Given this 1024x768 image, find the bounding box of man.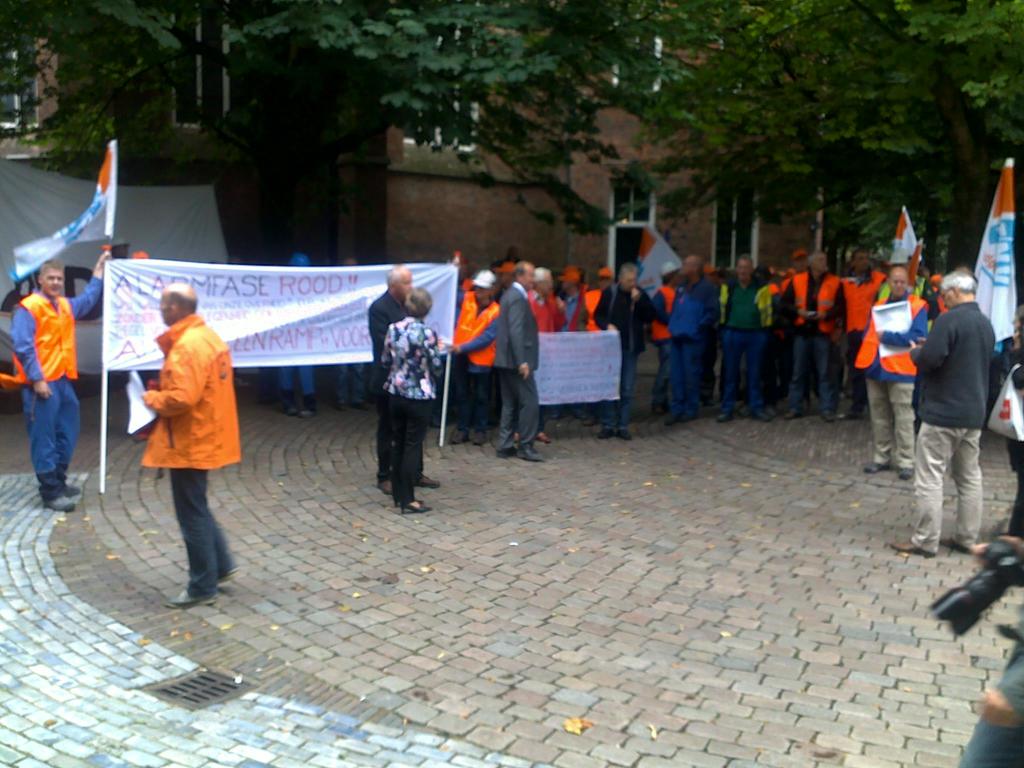
(x1=330, y1=260, x2=367, y2=413).
